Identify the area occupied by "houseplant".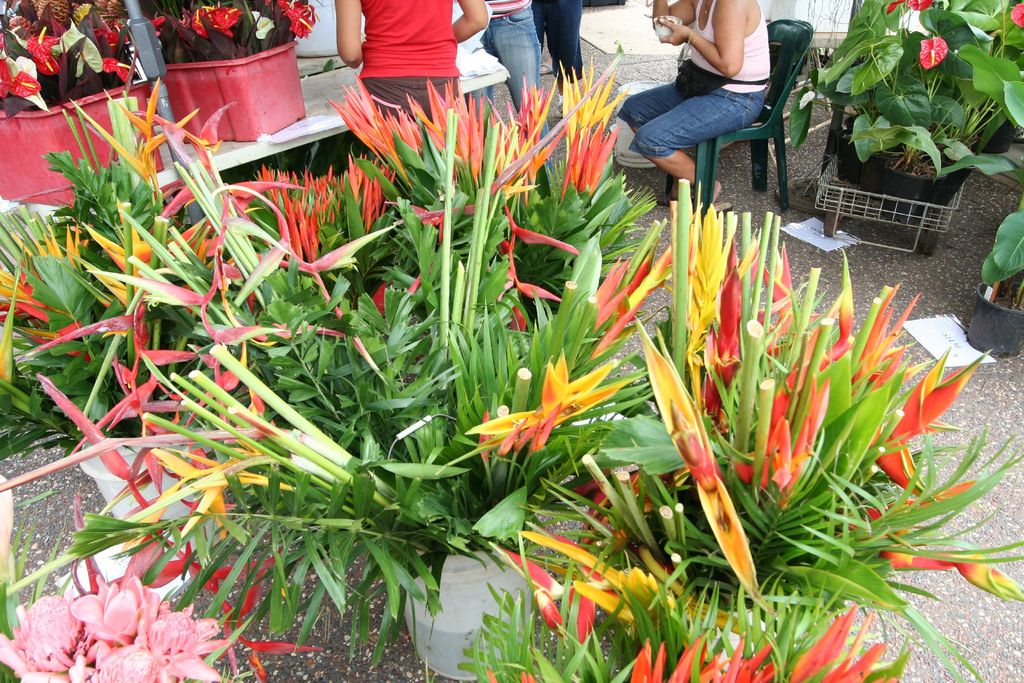
Area: region(786, 0, 1022, 183).
